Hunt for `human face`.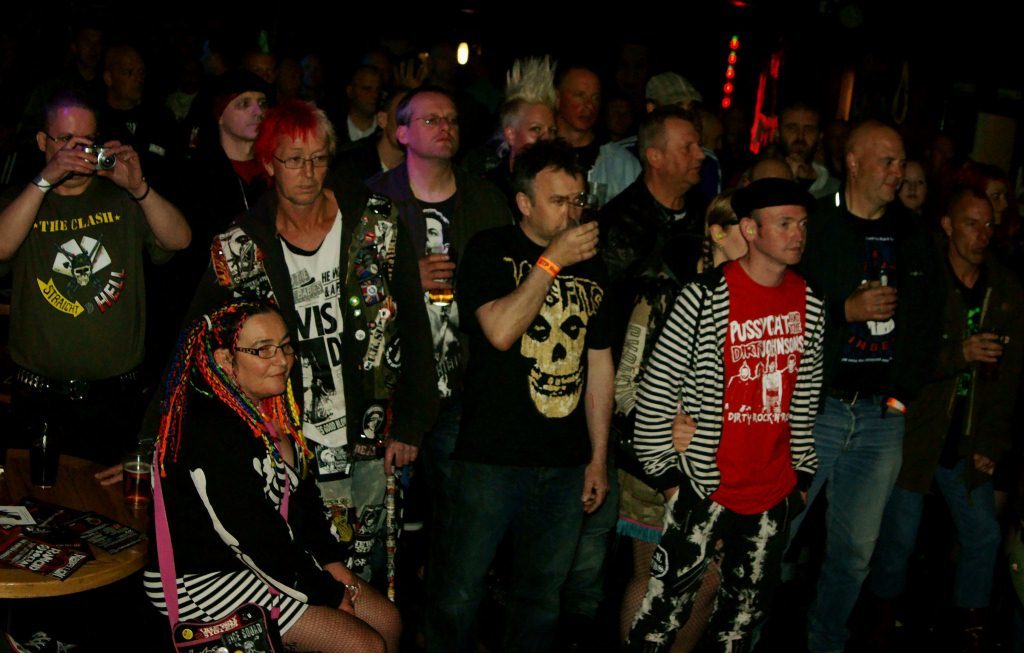
Hunted down at 769 360 778 373.
